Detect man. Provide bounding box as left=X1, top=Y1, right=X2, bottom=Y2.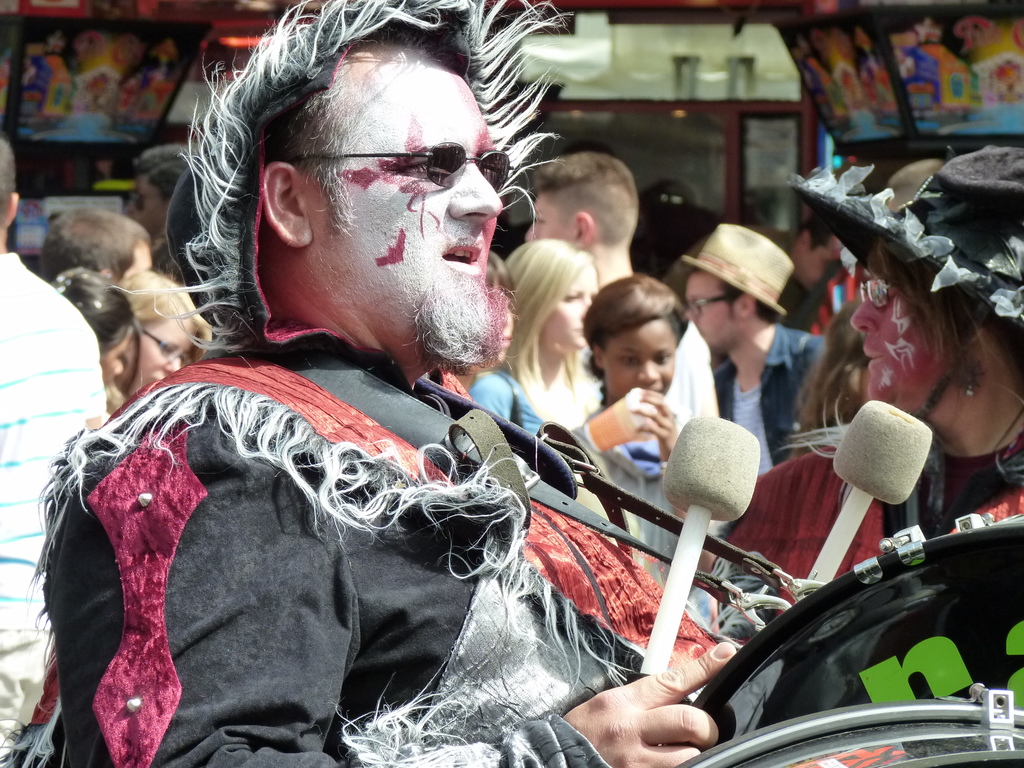
left=70, top=33, right=733, bottom=762.
